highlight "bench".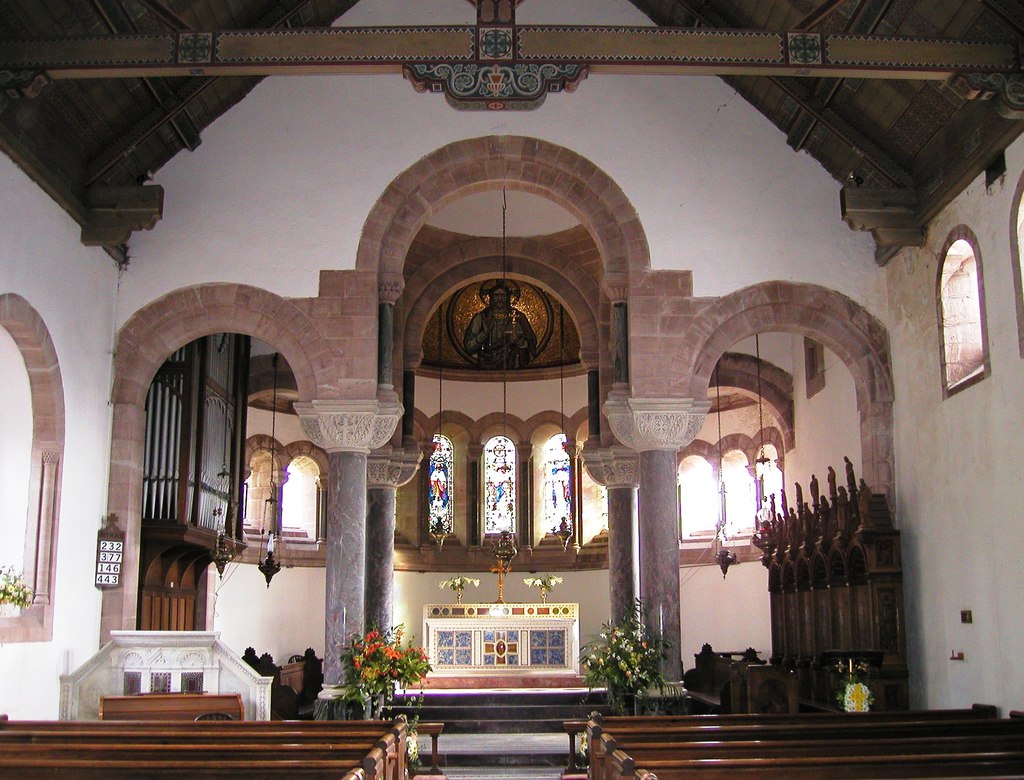
Highlighted region: bbox=[0, 710, 416, 770].
